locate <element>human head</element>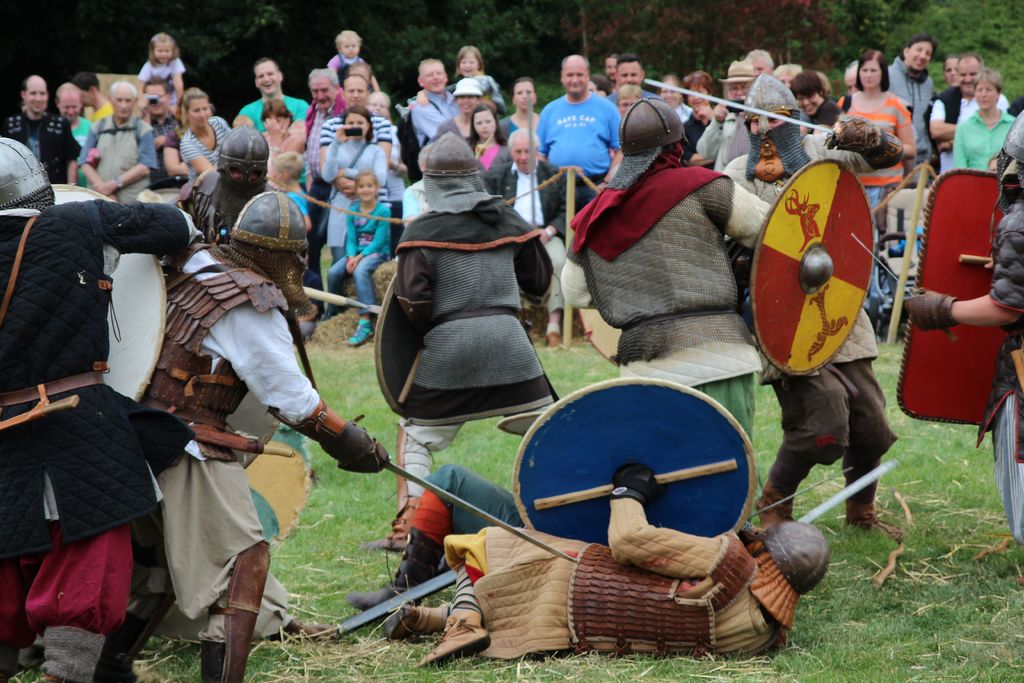
rect(473, 100, 496, 142)
